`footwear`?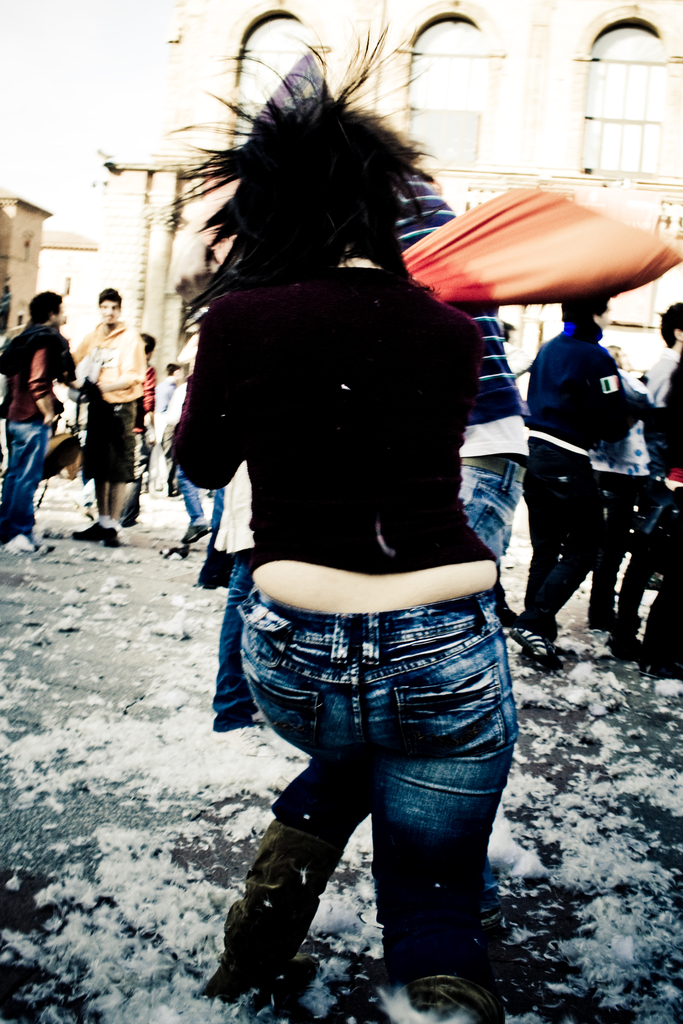
left=573, top=610, right=617, bottom=632
